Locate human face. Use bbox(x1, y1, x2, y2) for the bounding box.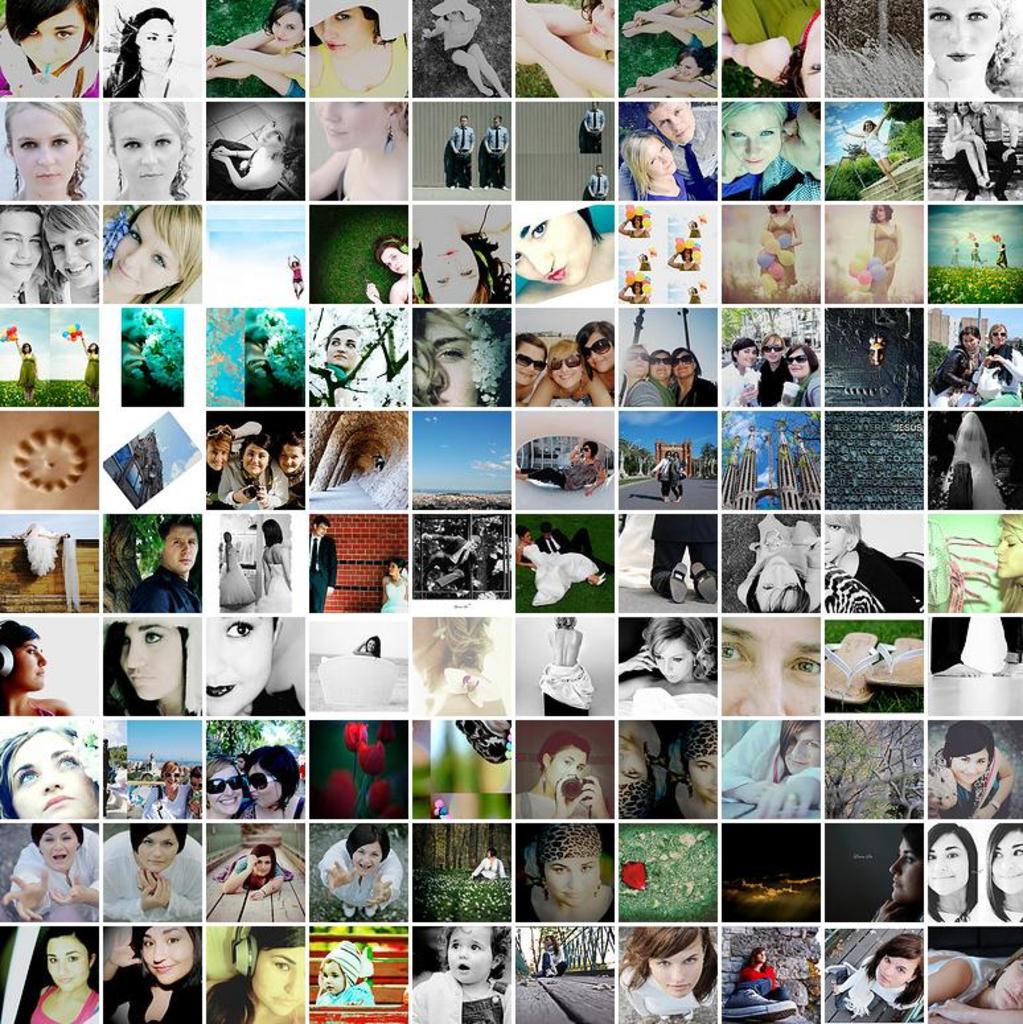
bbox(923, 0, 1006, 70).
